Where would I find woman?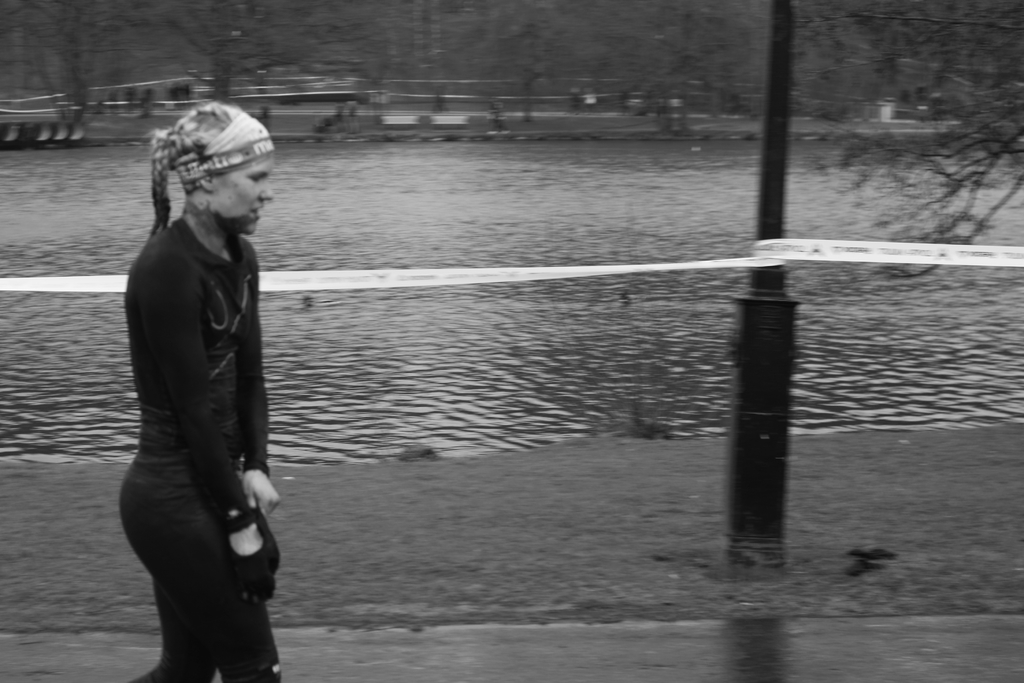
At {"left": 115, "top": 44, "right": 291, "bottom": 682}.
